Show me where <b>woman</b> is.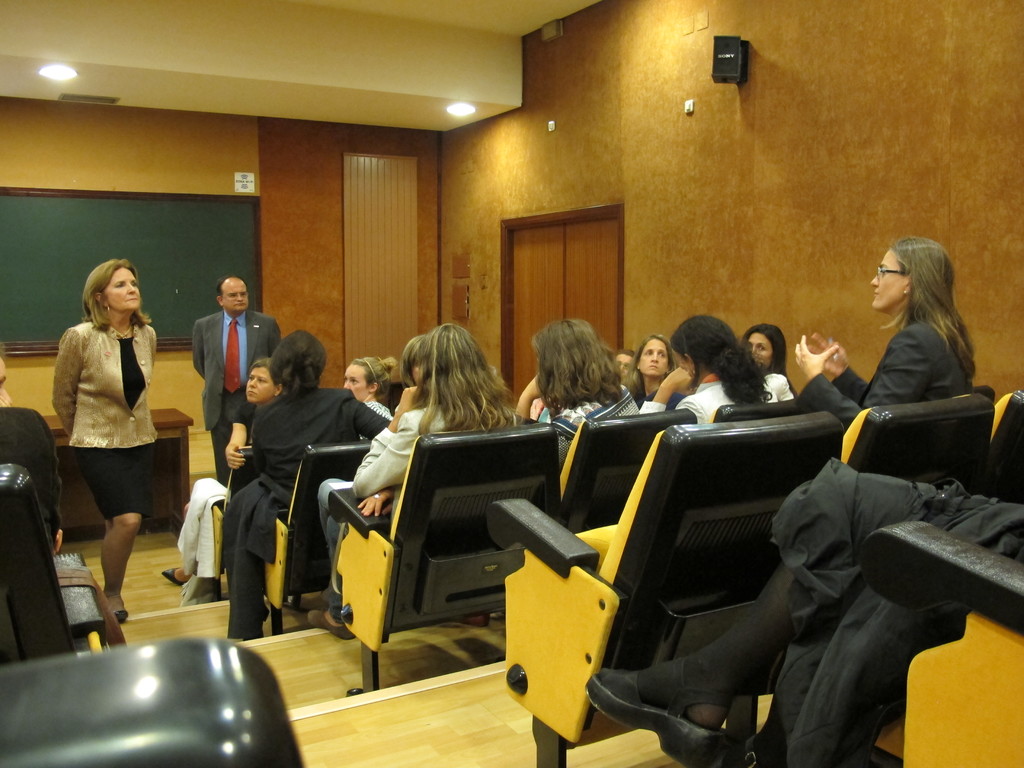
<b>woman</b> is at {"x1": 515, "y1": 319, "x2": 639, "y2": 468}.
